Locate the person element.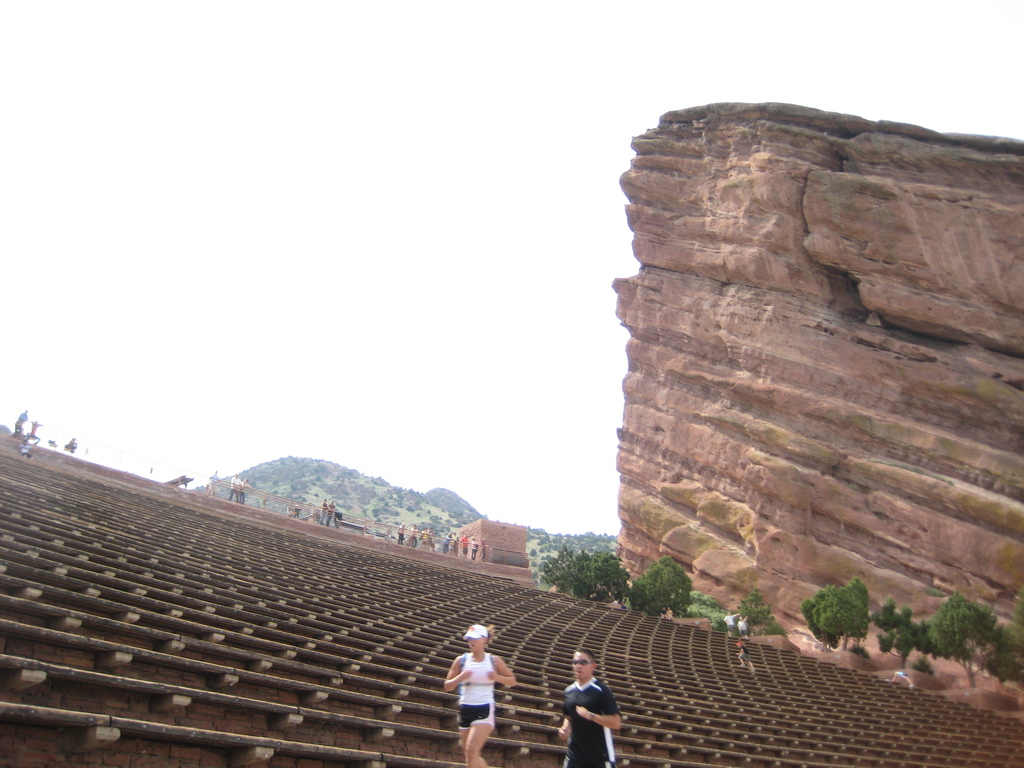
Element bbox: <bbox>739, 638, 754, 671</bbox>.
